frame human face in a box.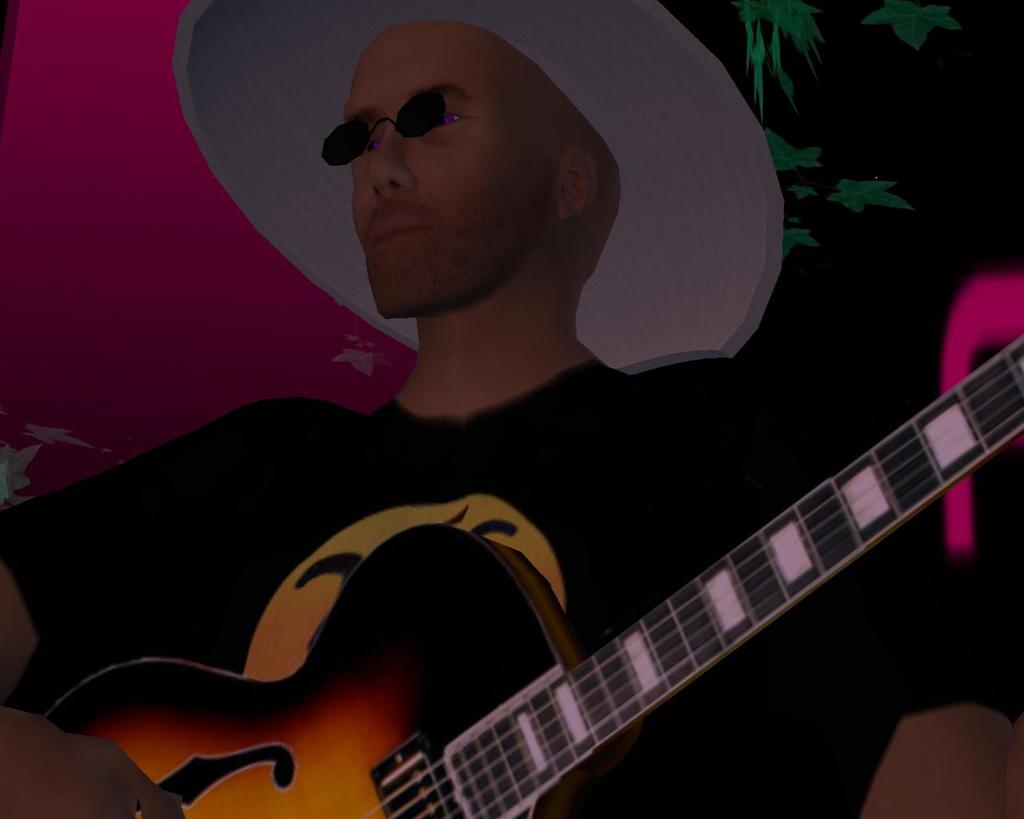
region(341, 40, 554, 318).
